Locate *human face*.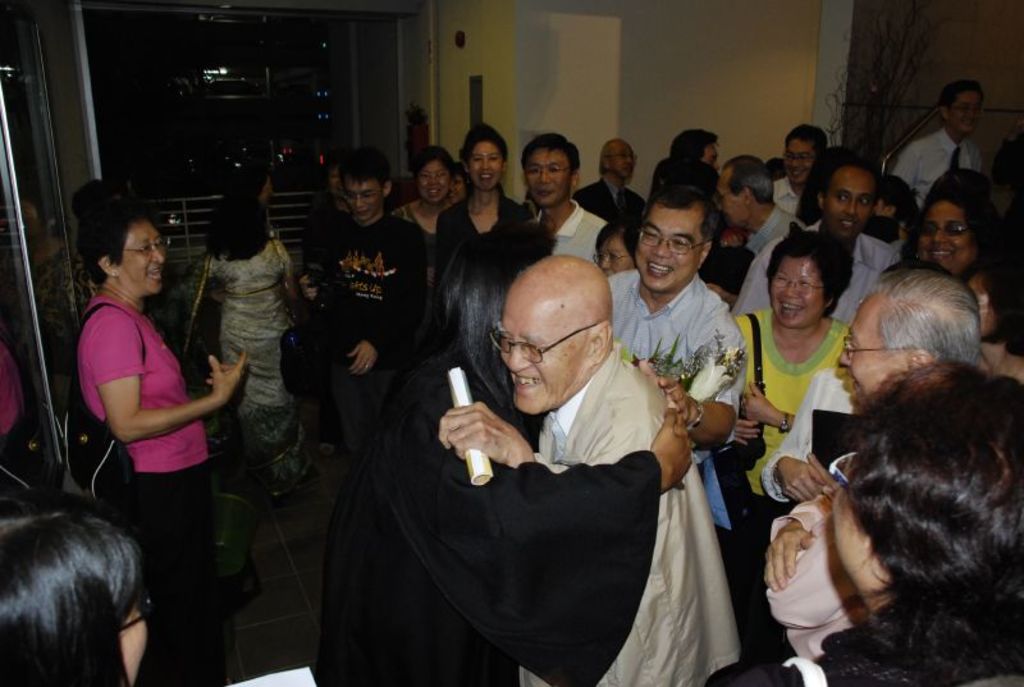
Bounding box: left=525, top=150, right=571, bottom=207.
